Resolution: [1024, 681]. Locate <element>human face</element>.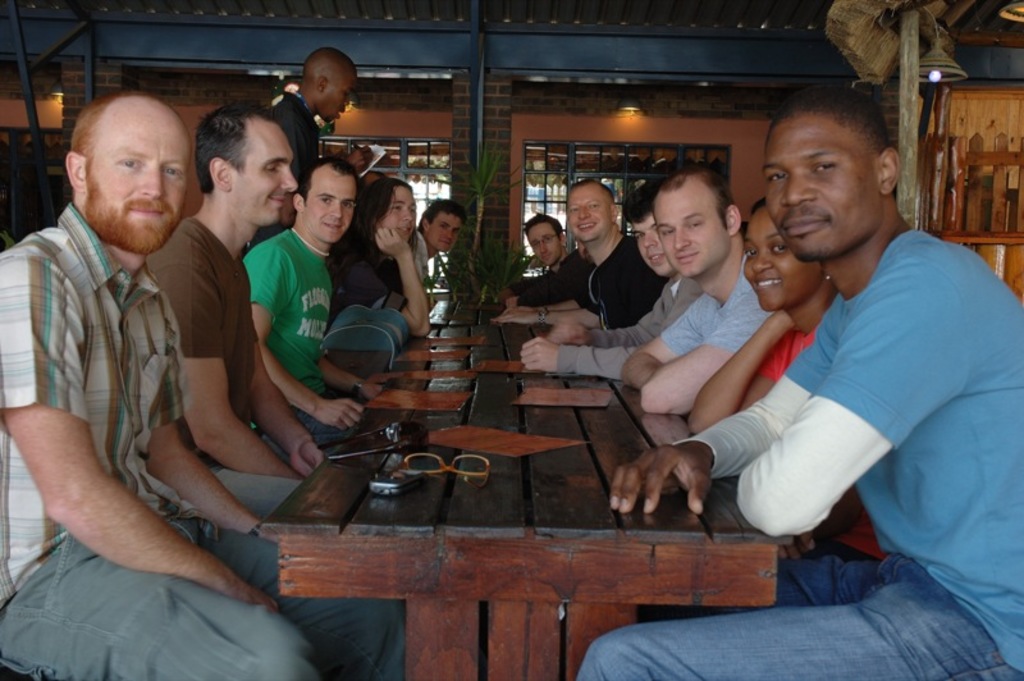
BBox(223, 113, 294, 237).
